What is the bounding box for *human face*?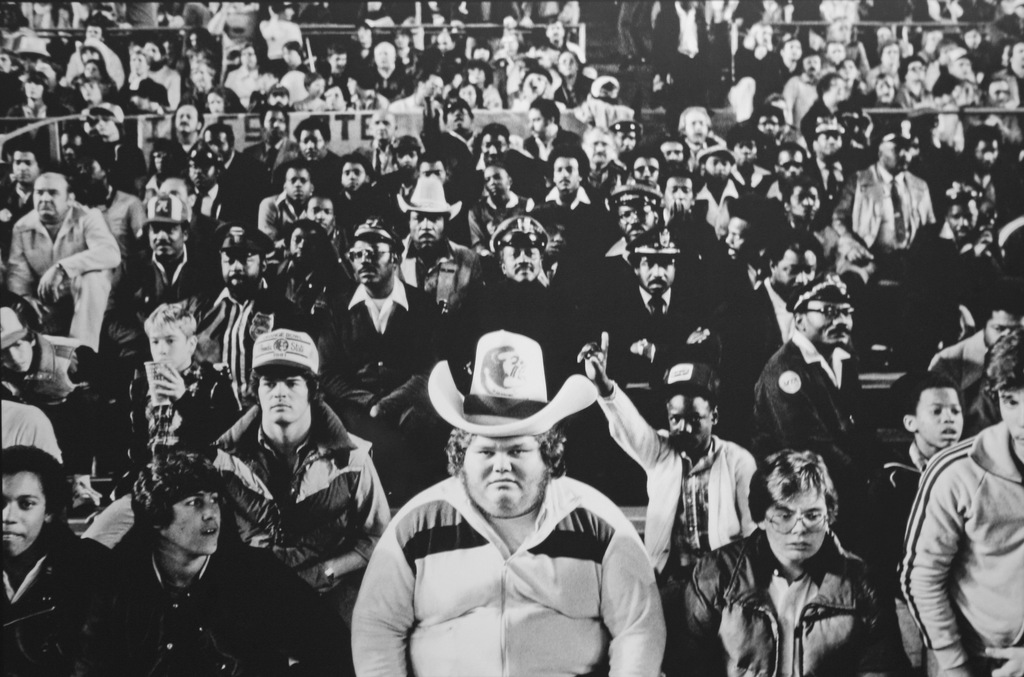
269, 108, 287, 145.
